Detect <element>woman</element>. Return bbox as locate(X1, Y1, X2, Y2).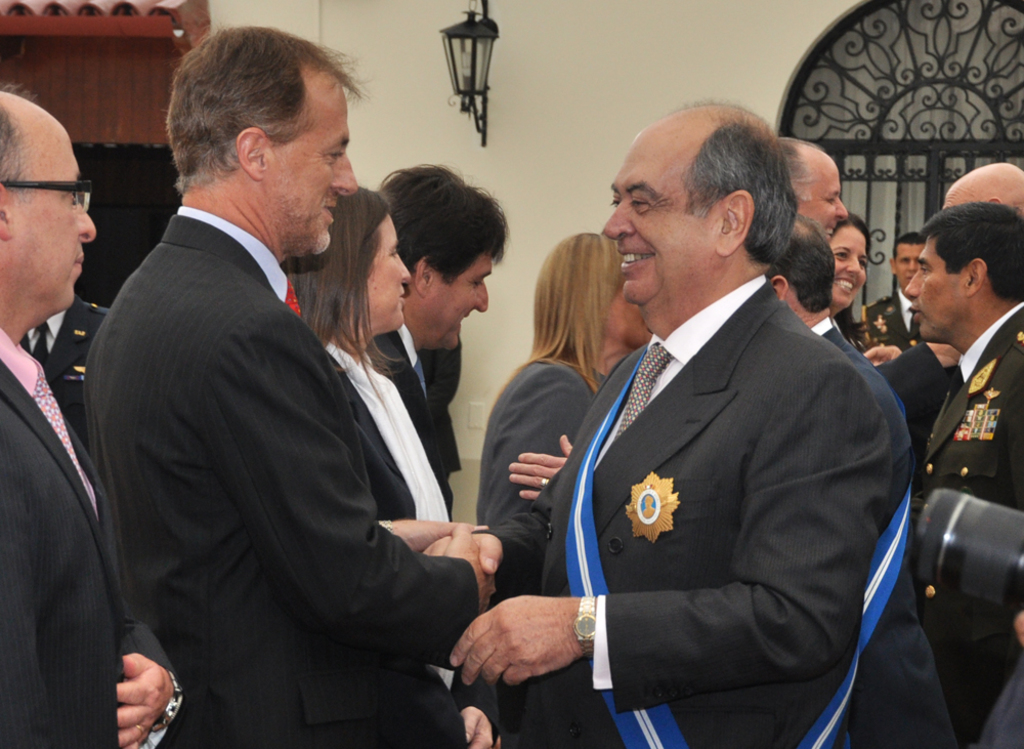
locate(289, 190, 446, 685).
